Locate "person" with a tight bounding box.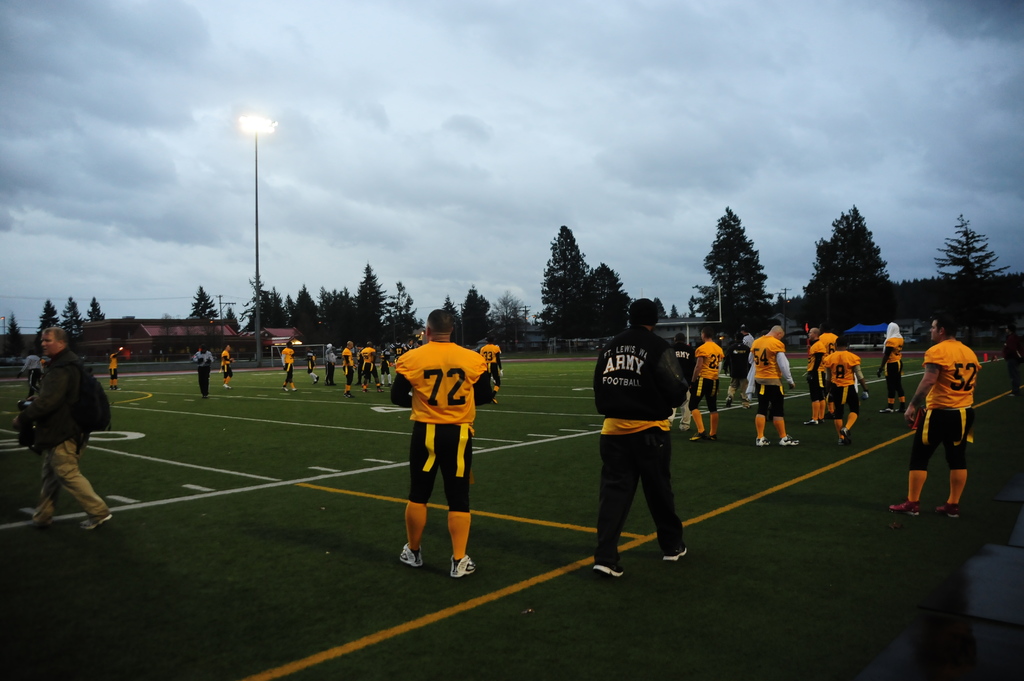
{"x1": 10, "y1": 324, "x2": 115, "y2": 531}.
